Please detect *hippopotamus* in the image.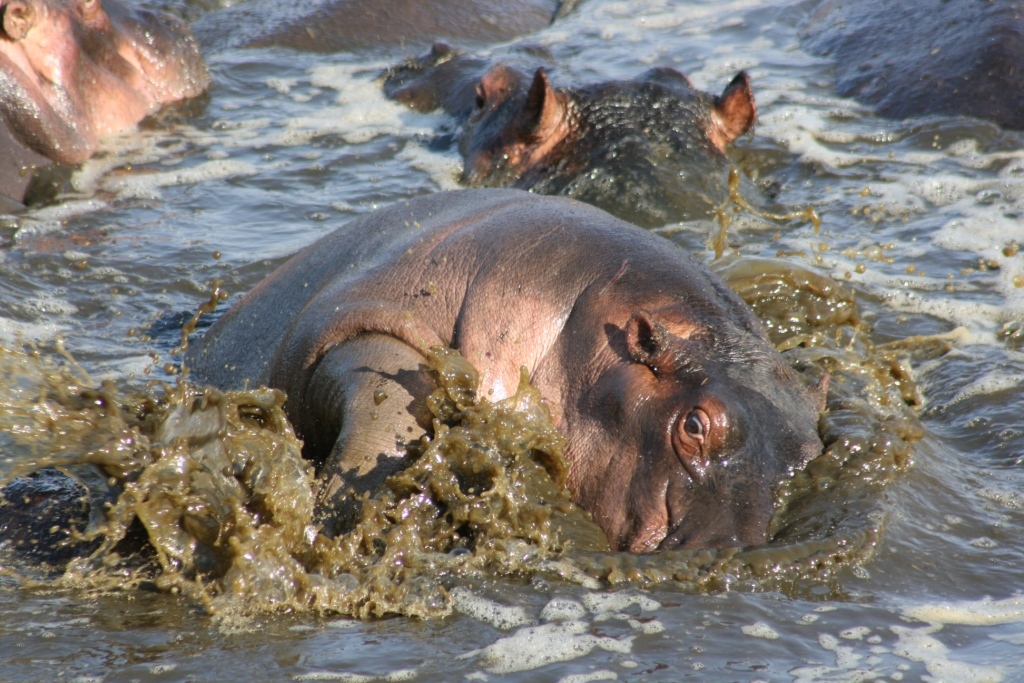
[0, 0, 211, 208].
